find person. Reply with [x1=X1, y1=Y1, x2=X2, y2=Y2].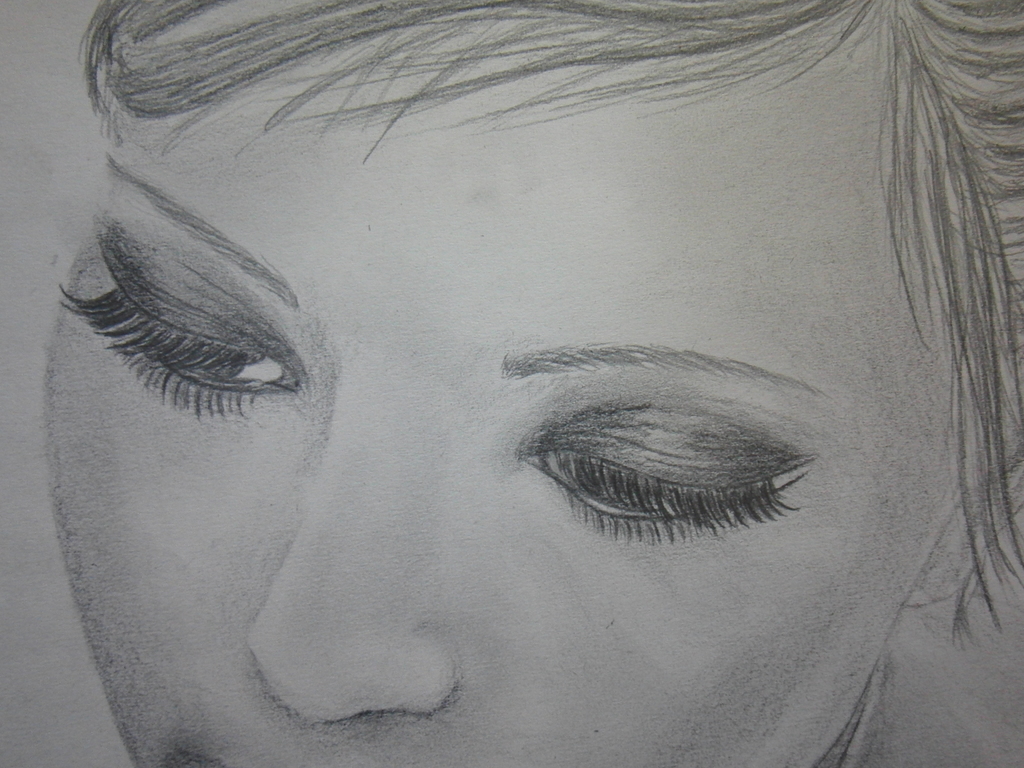
[x1=12, y1=26, x2=996, y2=748].
